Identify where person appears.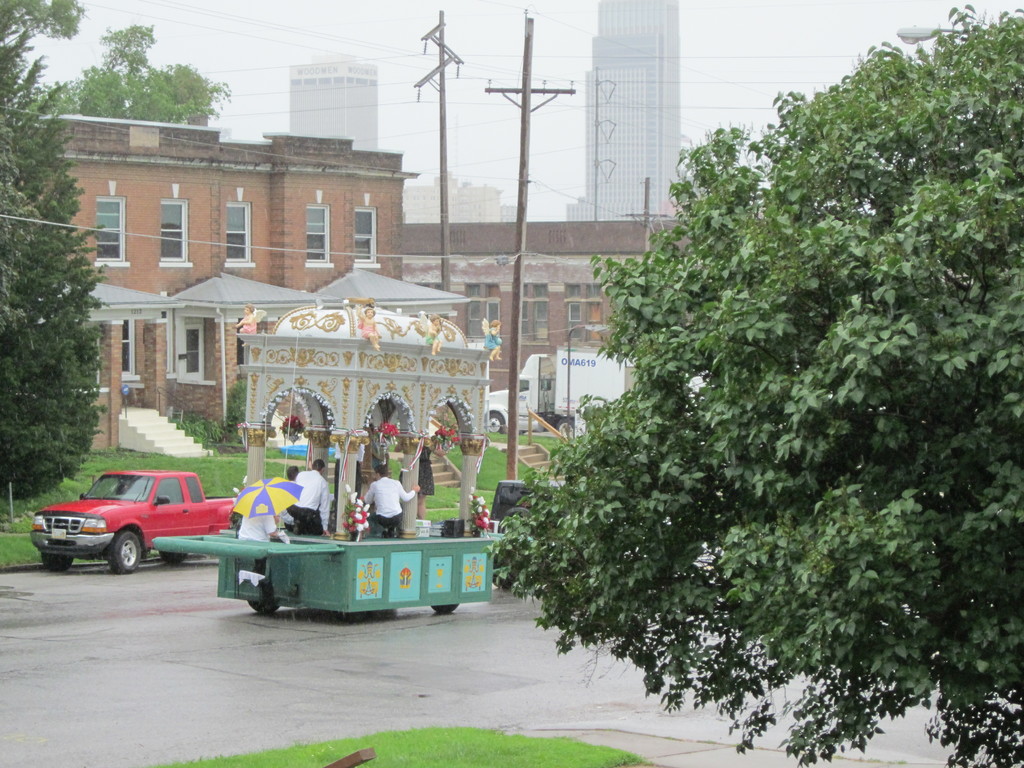
Appears at crop(362, 467, 417, 536).
